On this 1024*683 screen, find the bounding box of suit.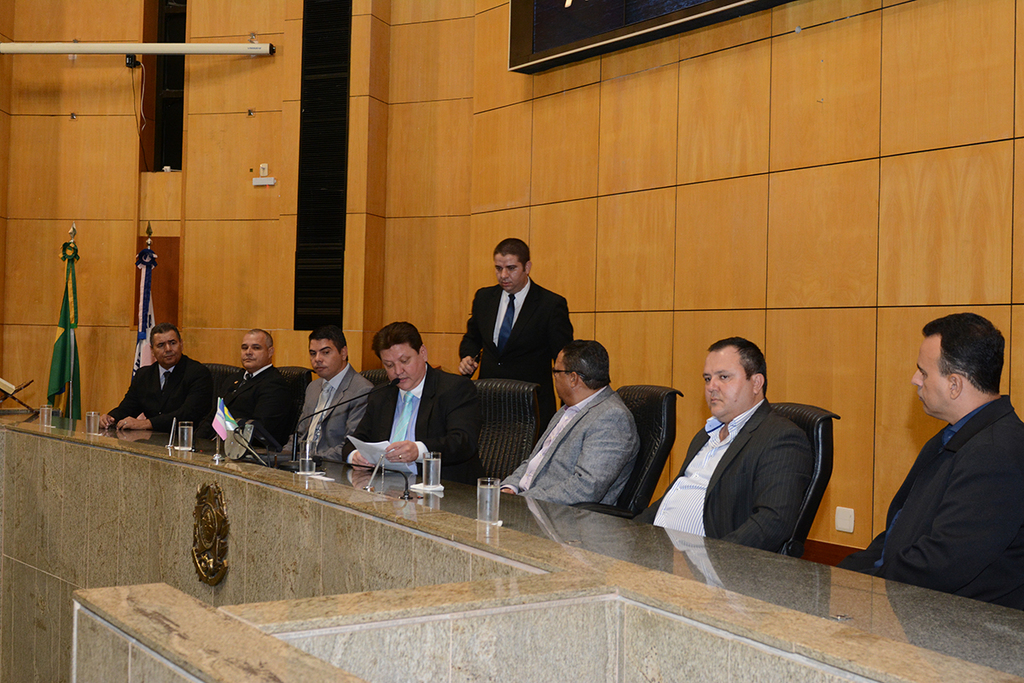
Bounding box: select_region(346, 365, 487, 496).
